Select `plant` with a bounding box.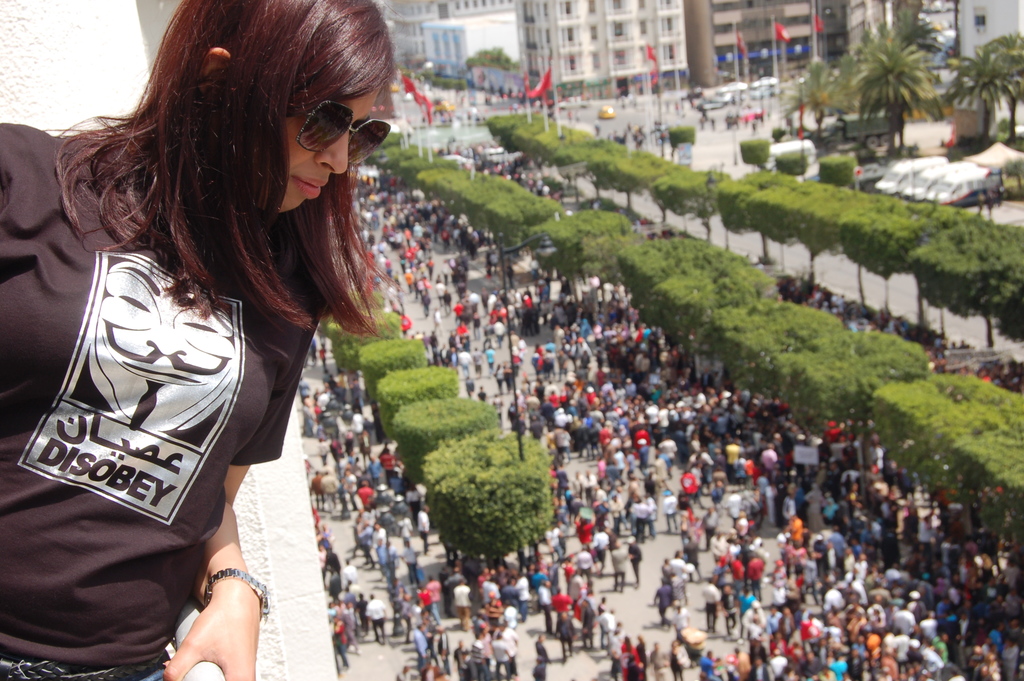
<bbox>332, 314, 397, 372</bbox>.
